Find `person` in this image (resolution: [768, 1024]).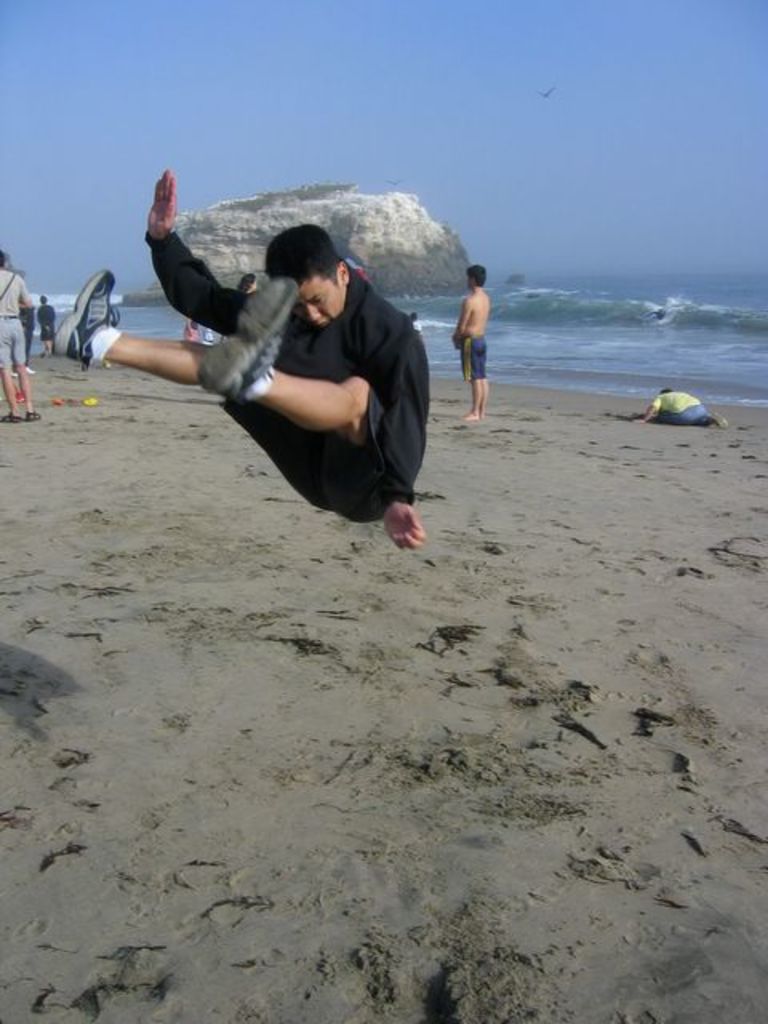
{"x1": 454, "y1": 246, "x2": 506, "y2": 416}.
